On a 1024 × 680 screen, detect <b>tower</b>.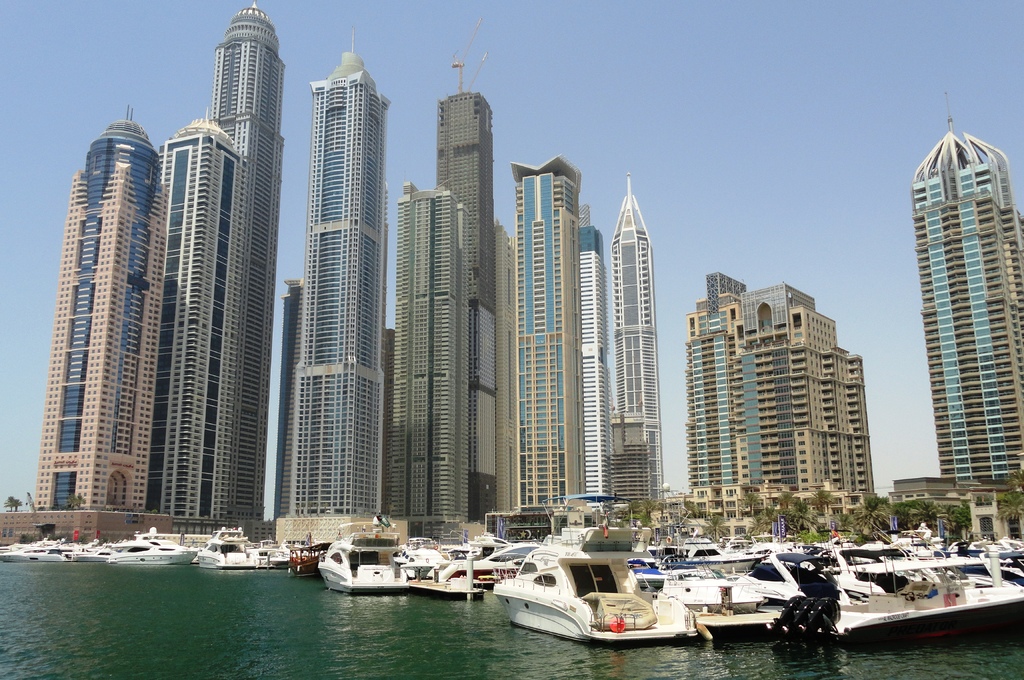
{"left": 504, "top": 151, "right": 588, "bottom": 519}.
